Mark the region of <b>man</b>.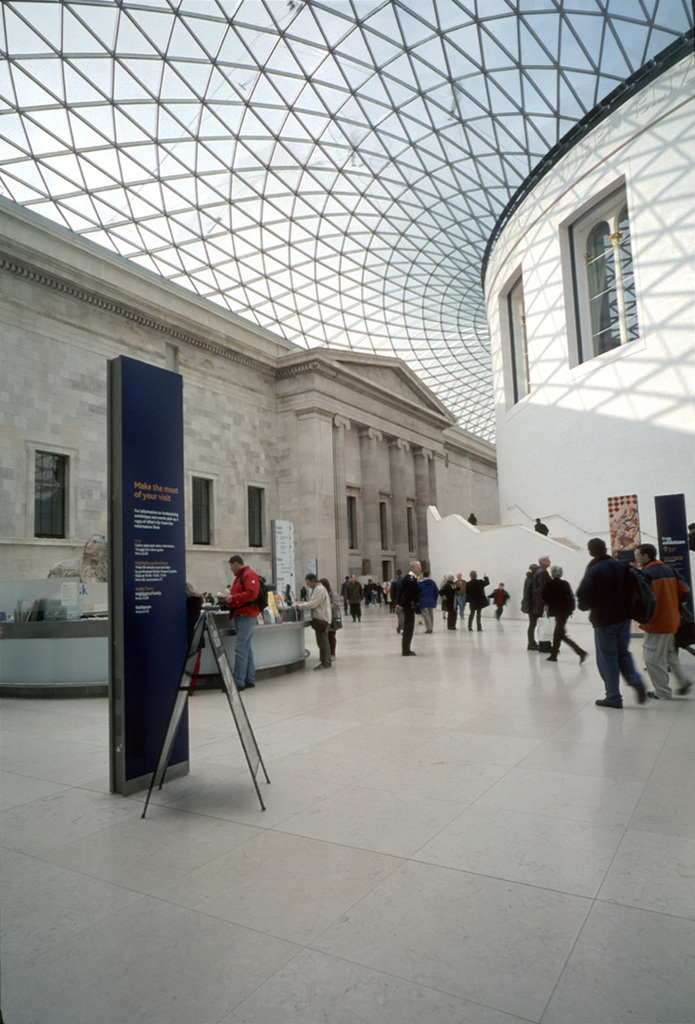
Region: 214,557,265,695.
